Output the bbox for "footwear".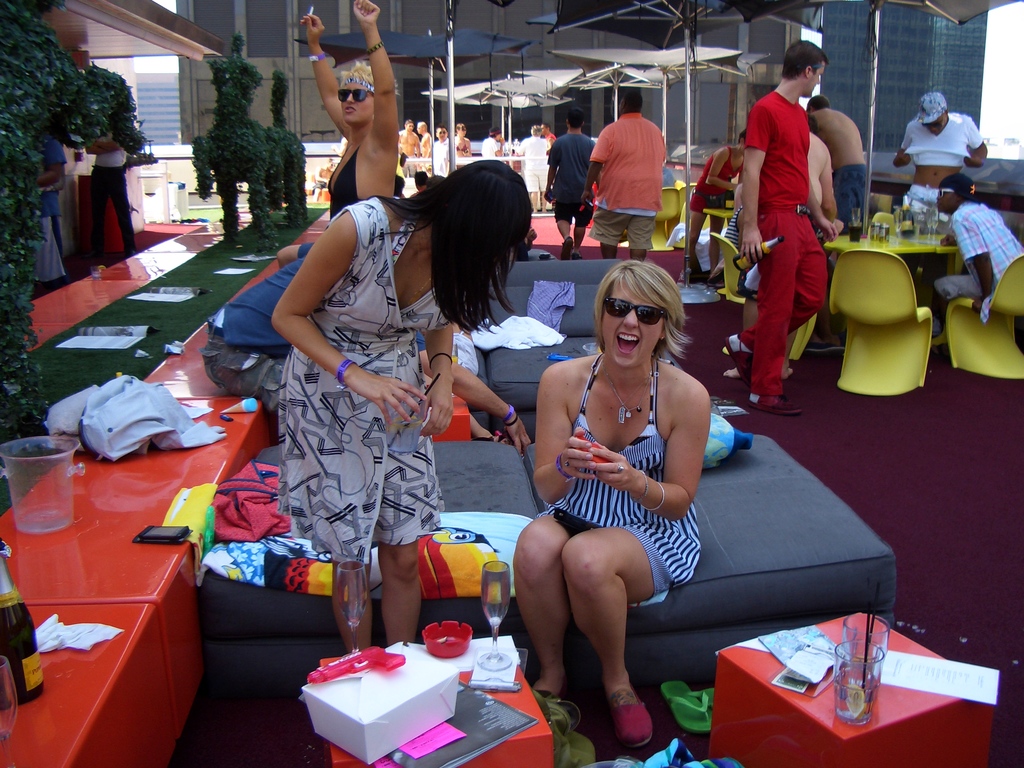
<box>531,682,559,710</box>.
